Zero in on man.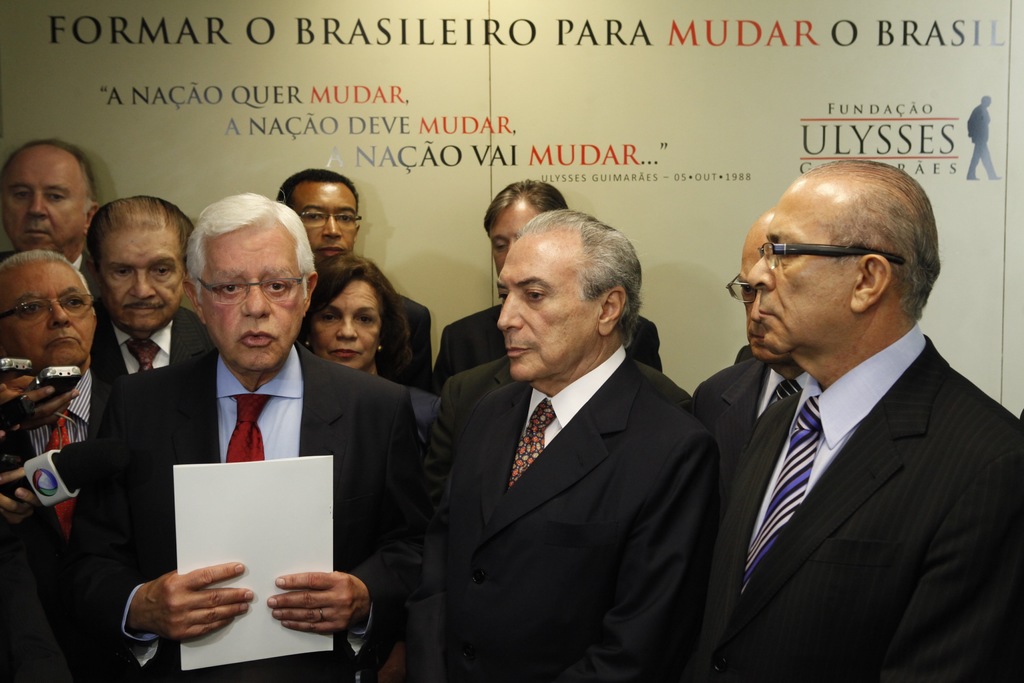
Zeroed in: region(705, 156, 1023, 682).
